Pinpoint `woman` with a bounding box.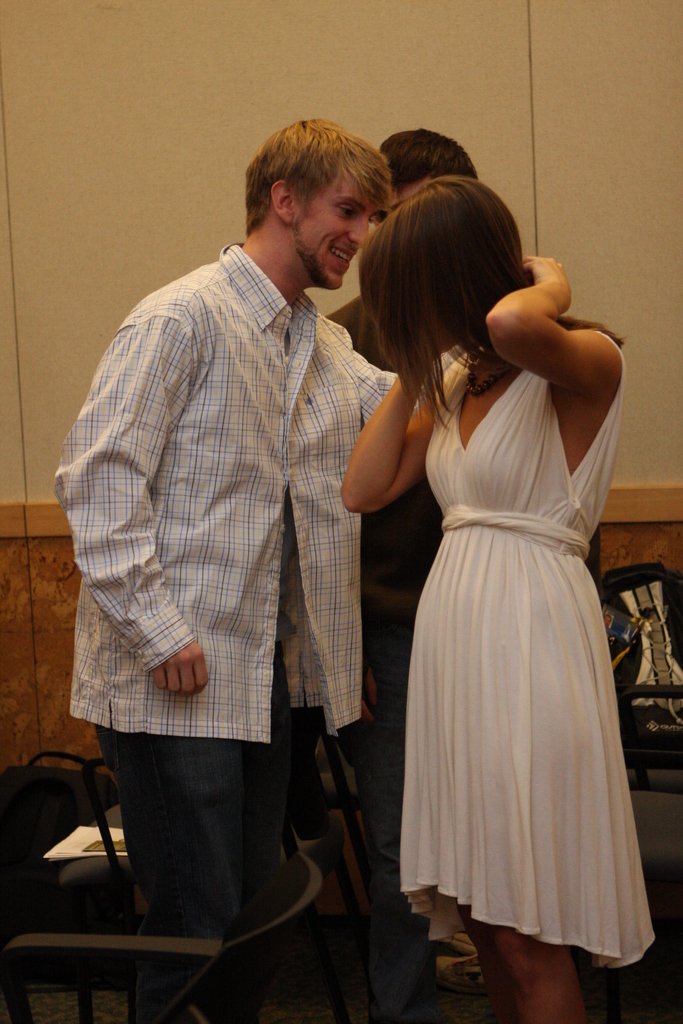
BBox(331, 168, 670, 1023).
